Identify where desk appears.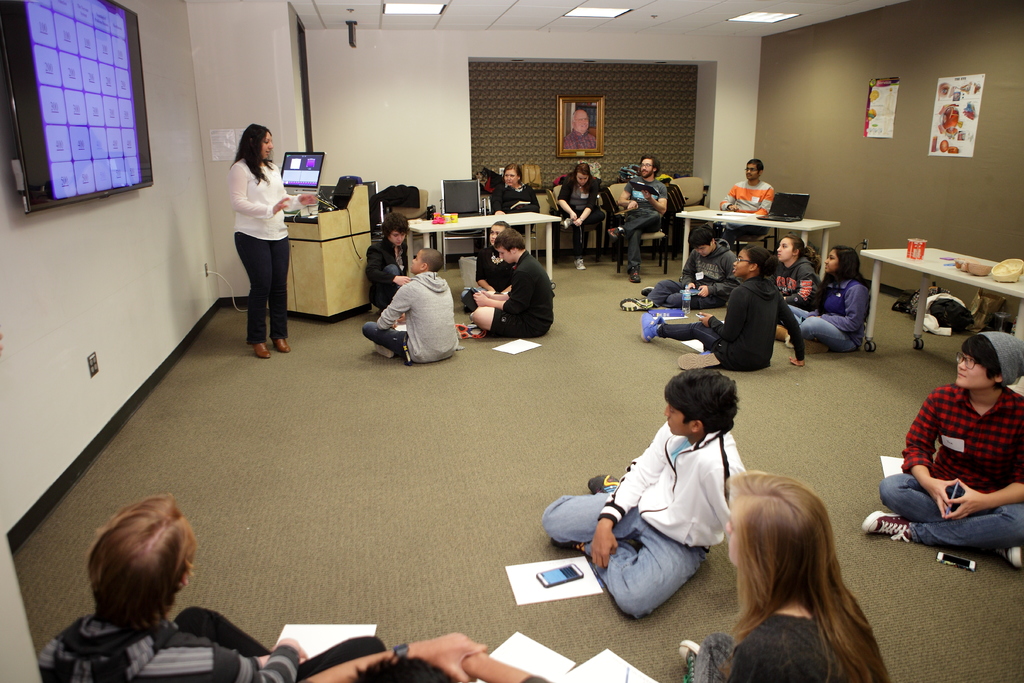
Appears at crop(860, 231, 1014, 370).
